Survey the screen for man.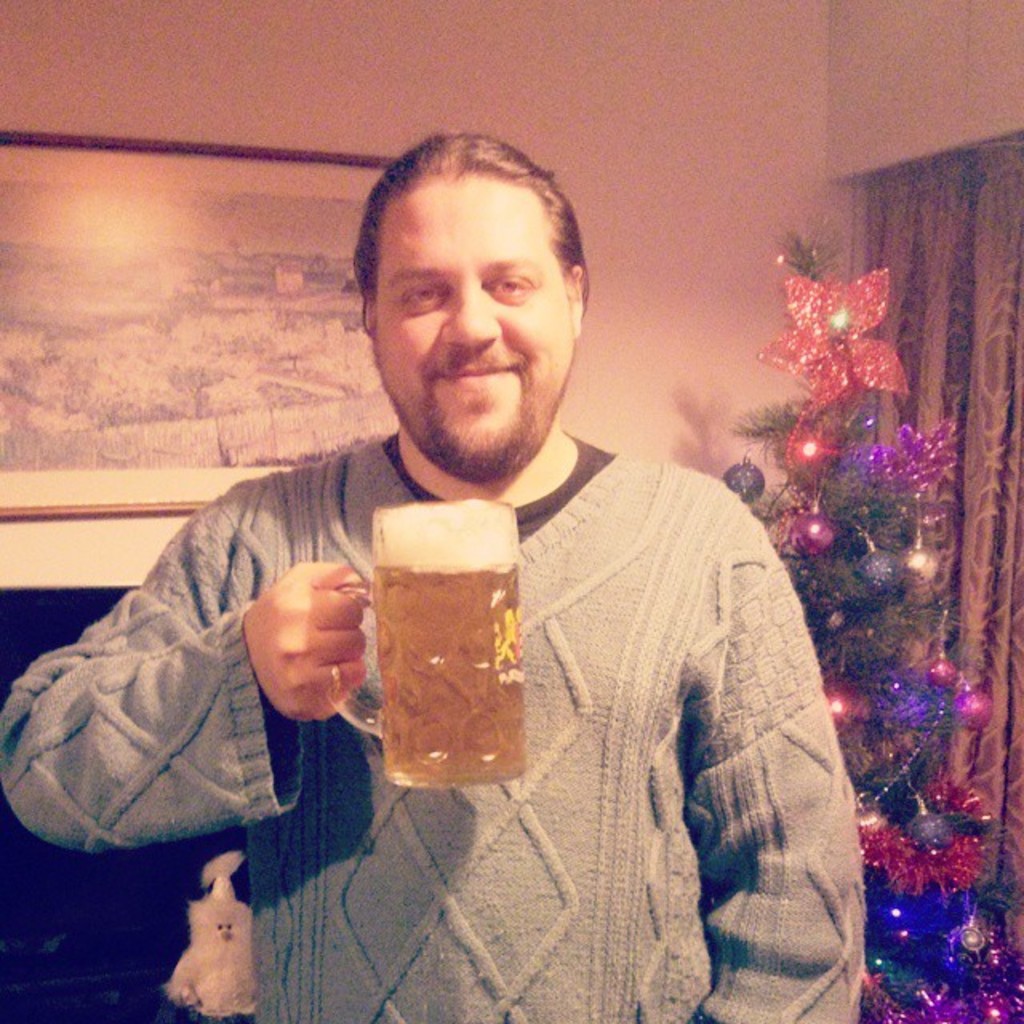
Survey found: left=106, top=160, right=834, bottom=974.
